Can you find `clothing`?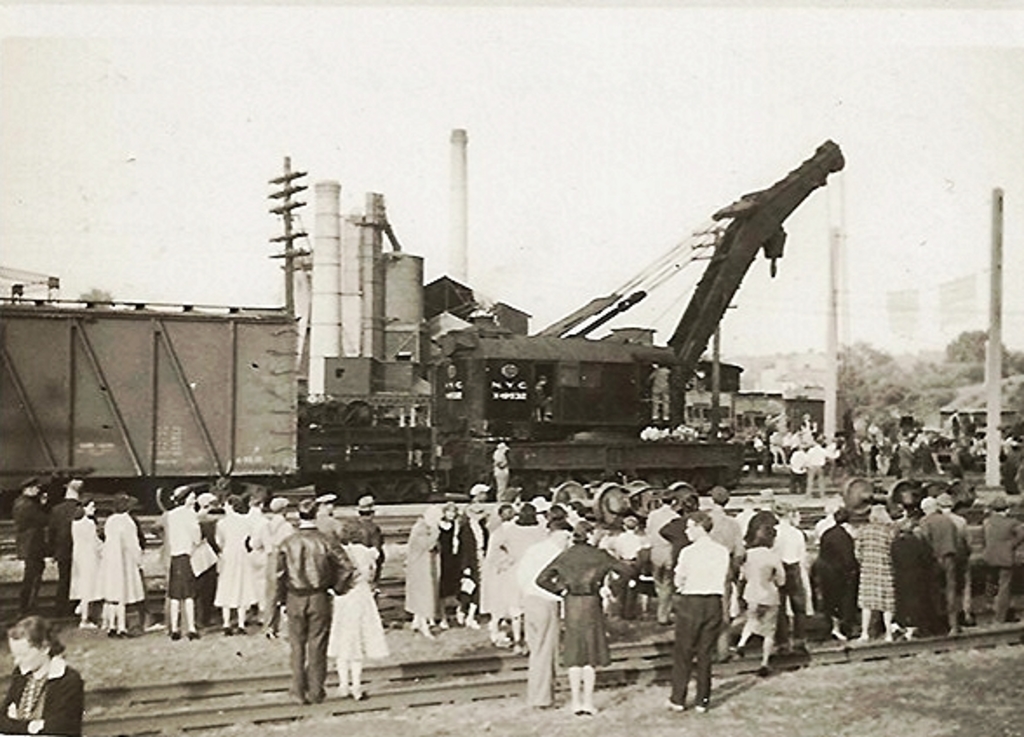
Yes, bounding box: BBox(242, 510, 268, 605).
